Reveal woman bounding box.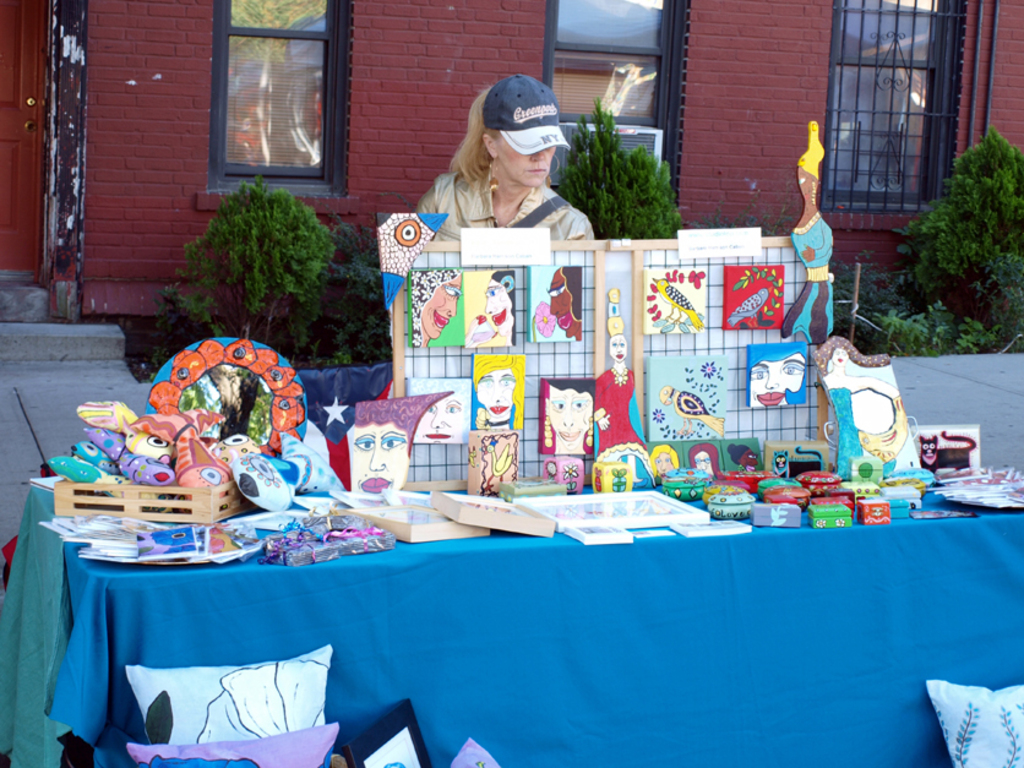
Revealed: <region>474, 353, 523, 430</region>.
